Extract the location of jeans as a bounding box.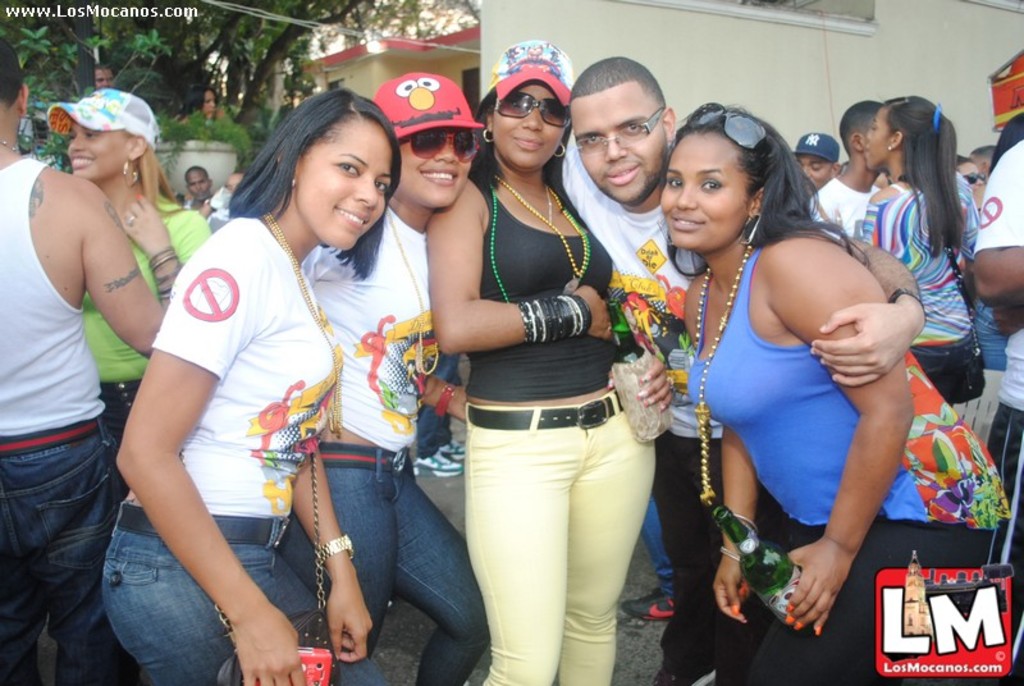
crop(641, 497, 676, 595).
